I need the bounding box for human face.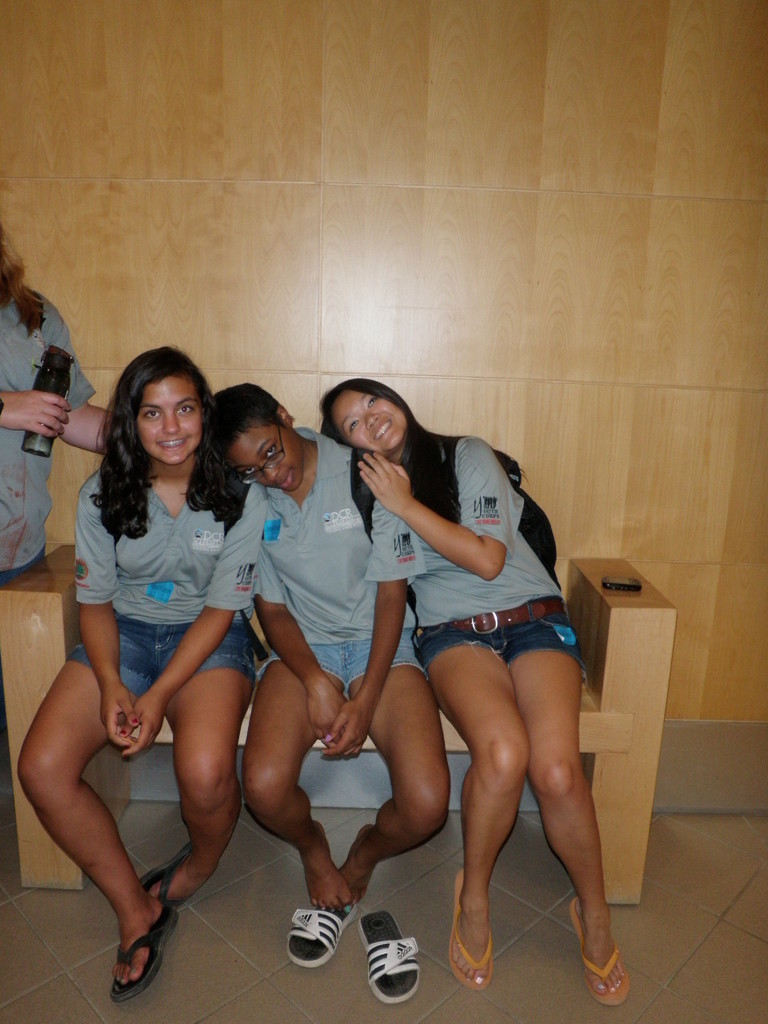
Here it is: pyautogui.locateOnScreen(330, 388, 405, 455).
